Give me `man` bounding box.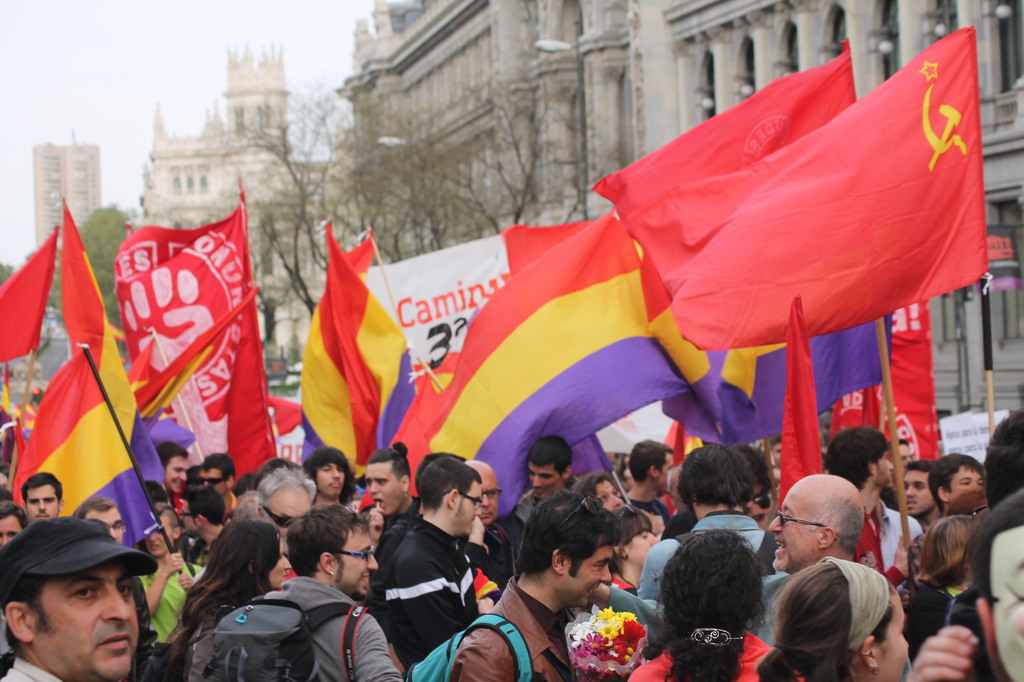
(x1=769, y1=451, x2=866, y2=629).
